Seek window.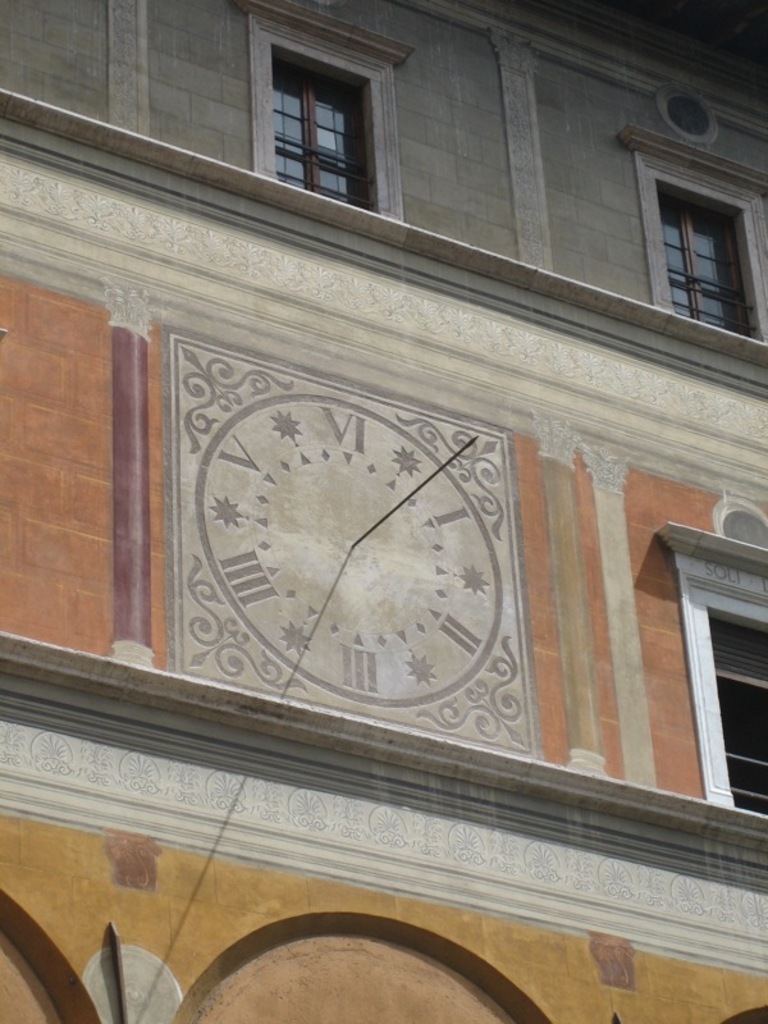
<region>703, 612, 767, 827</region>.
